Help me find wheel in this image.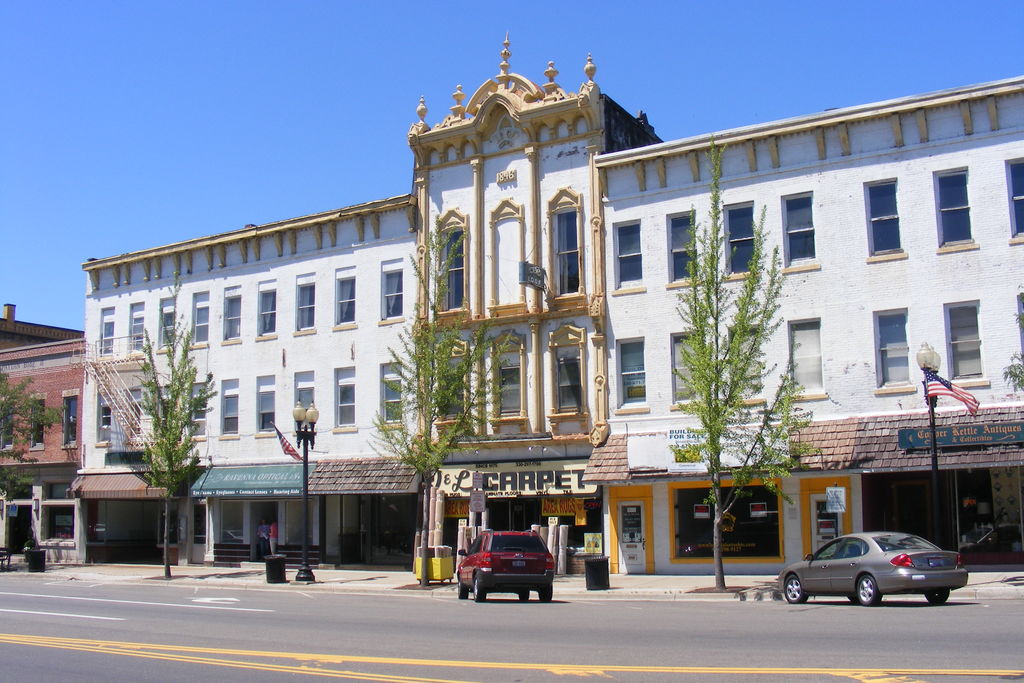
Found it: rect(856, 571, 883, 597).
